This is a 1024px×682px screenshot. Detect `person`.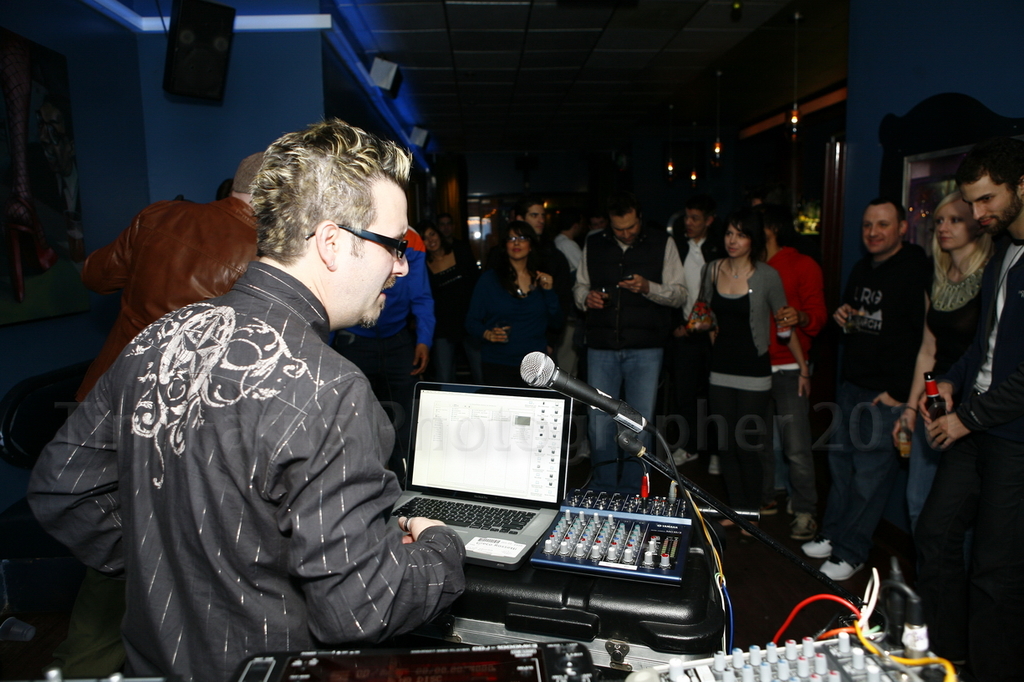
x1=19 y1=114 x2=468 y2=681.
